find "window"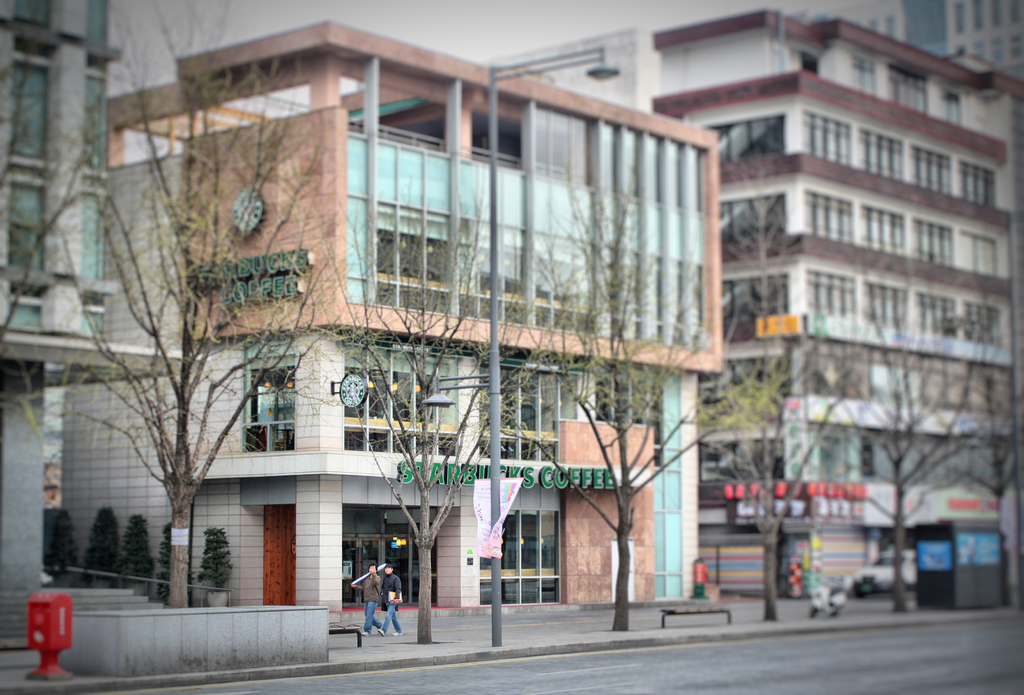
908:289:966:339
